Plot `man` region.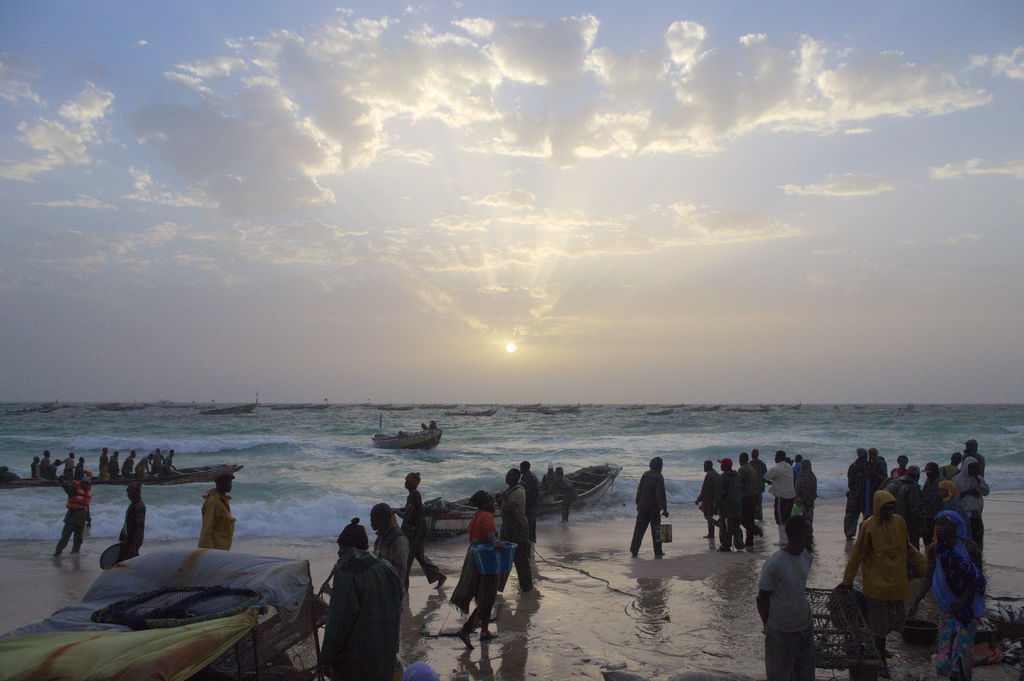
Plotted at {"left": 840, "top": 449, "right": 872, "bottom": 539}.
